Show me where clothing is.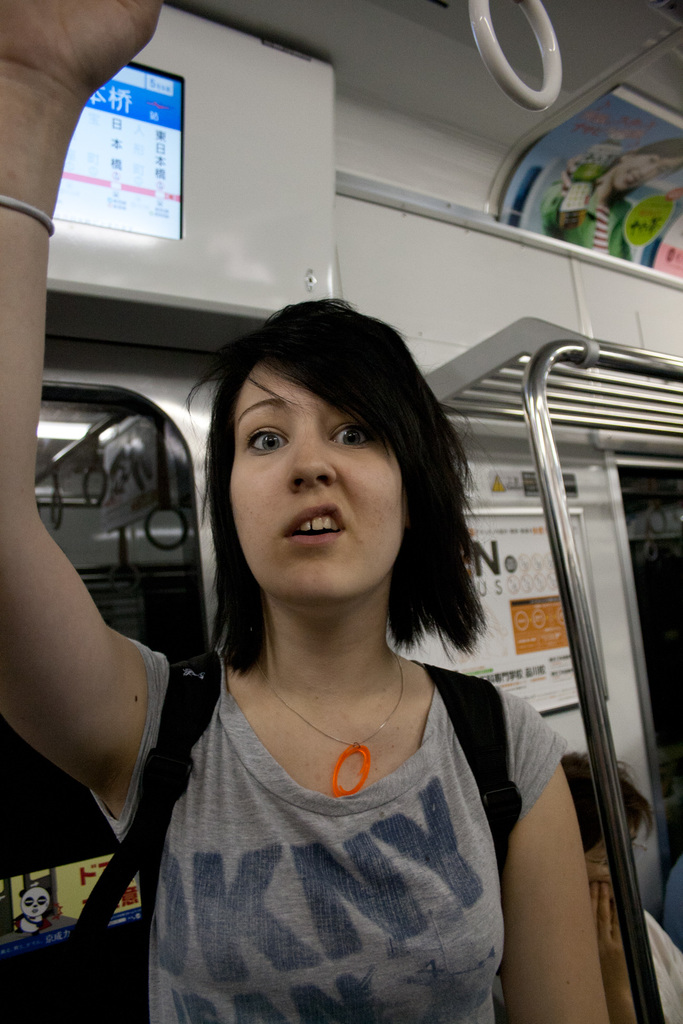
clothing is at (x1=168, y1=636, x2=543, y2=1023).
